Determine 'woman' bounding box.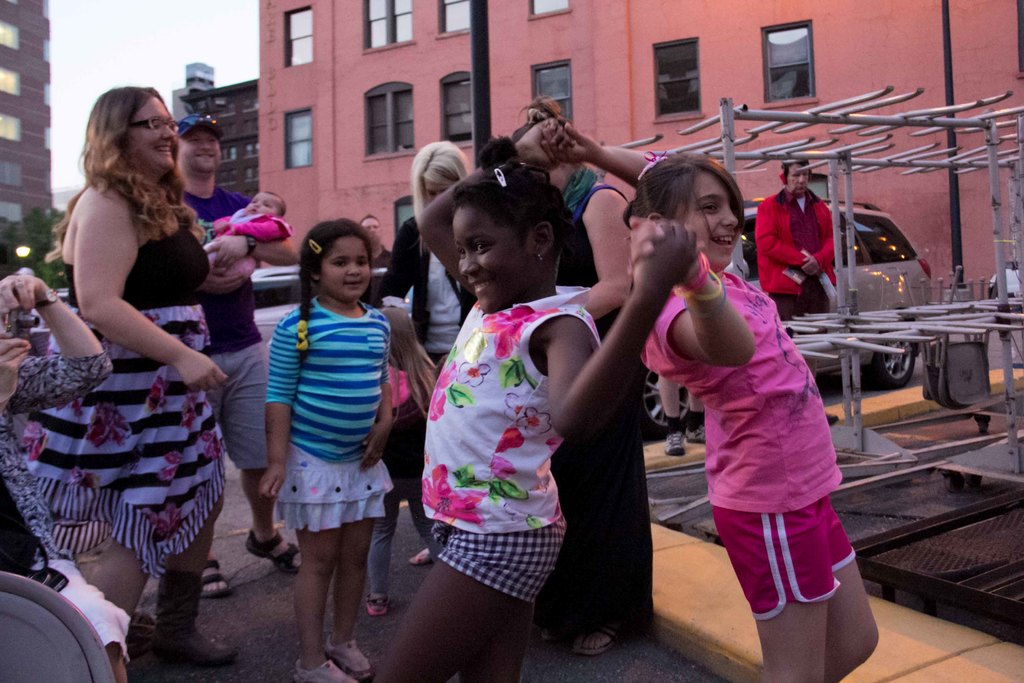
Determined: <bbox>369, 139, 480, 567</bbox>.
